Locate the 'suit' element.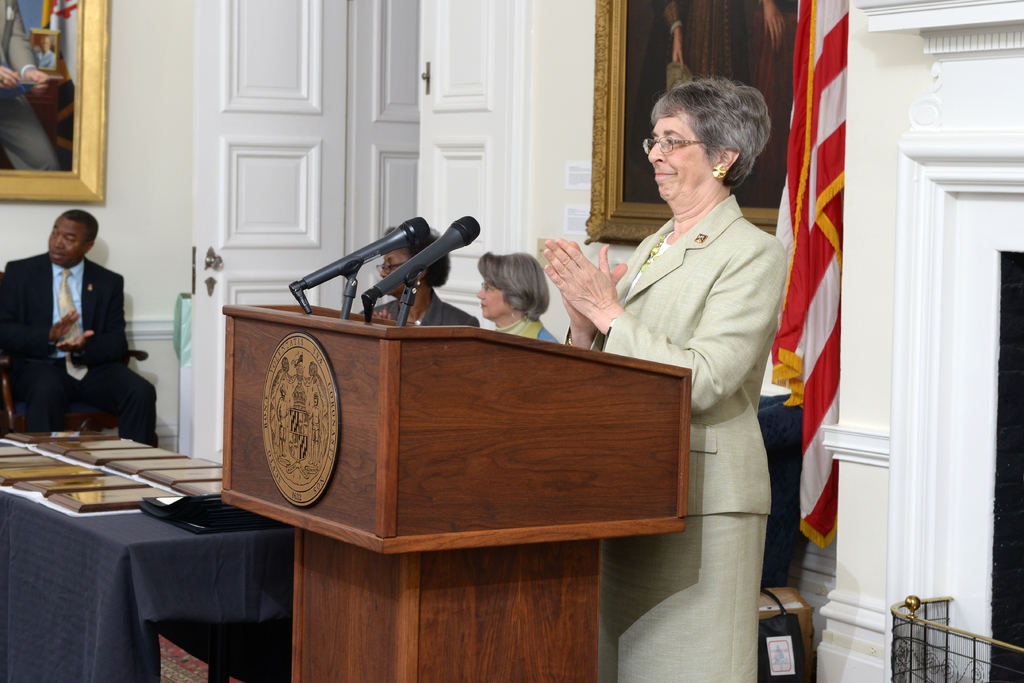
Element bbox: 358 284 481 329.
